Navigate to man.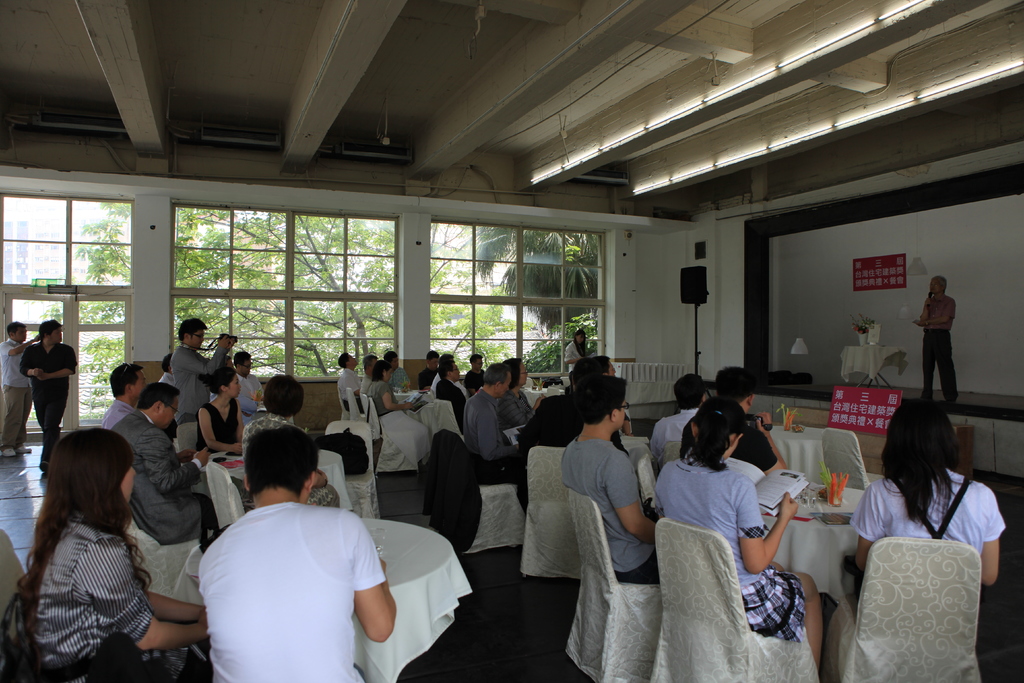
Navigation target: detection(386, 349, 406, 391).
